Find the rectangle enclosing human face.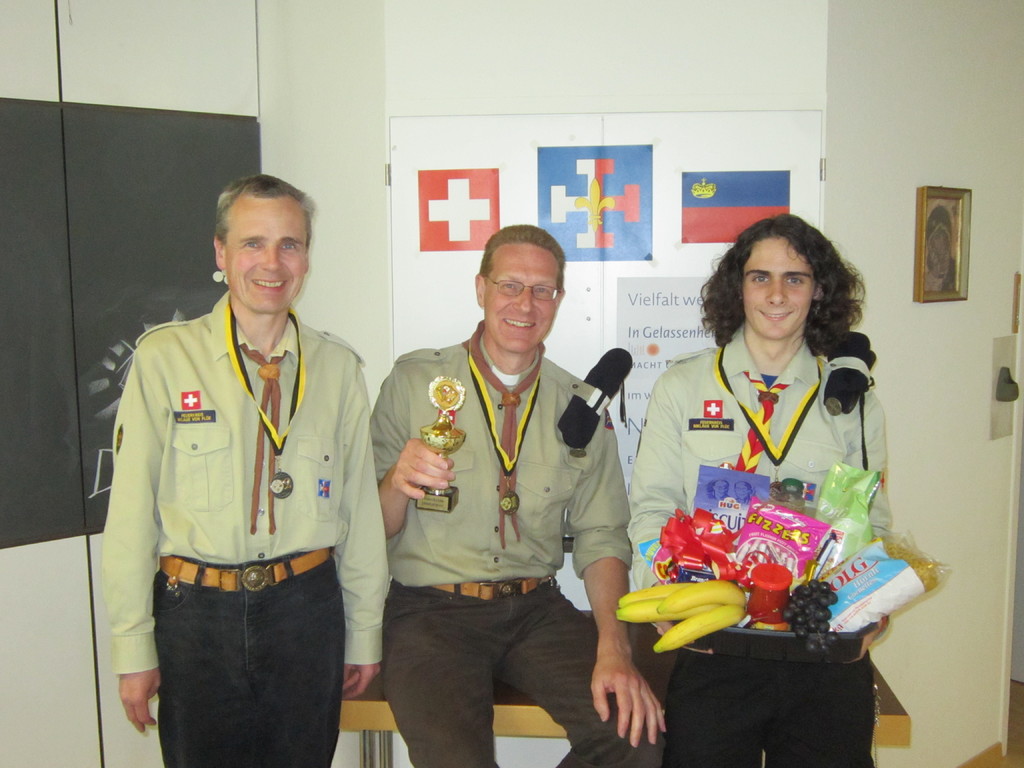
<box>221,195,306,311</box>.
